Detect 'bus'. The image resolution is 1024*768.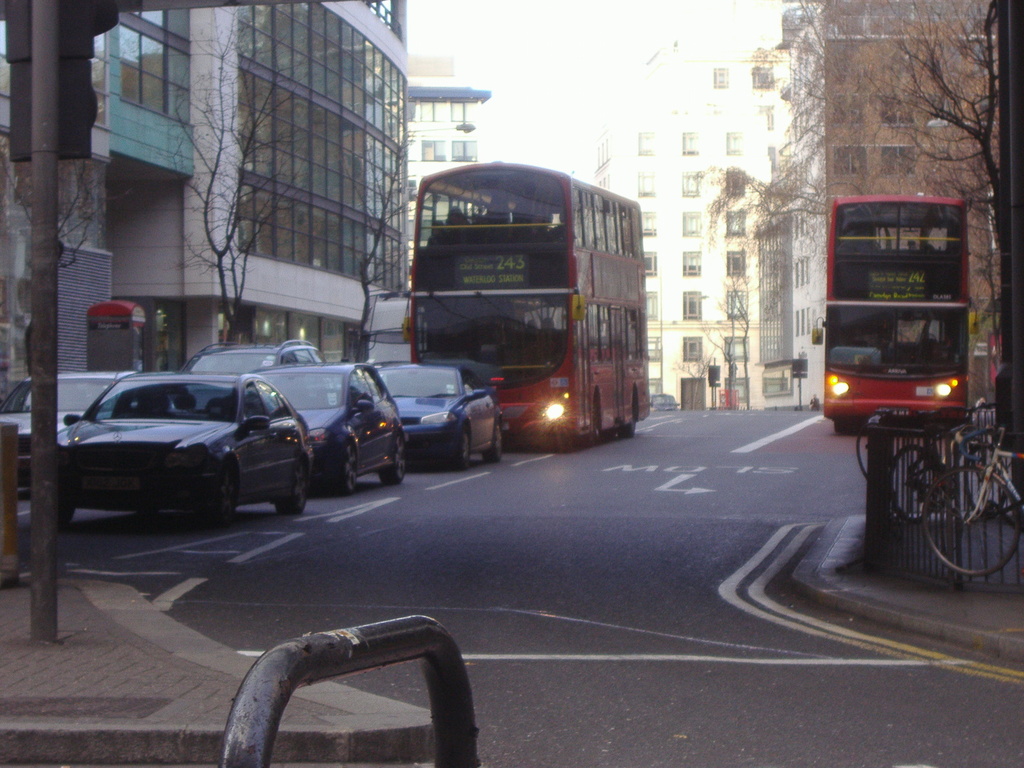
{"left": 806, "top": 198, "right": 968, "bottom": 431}.
